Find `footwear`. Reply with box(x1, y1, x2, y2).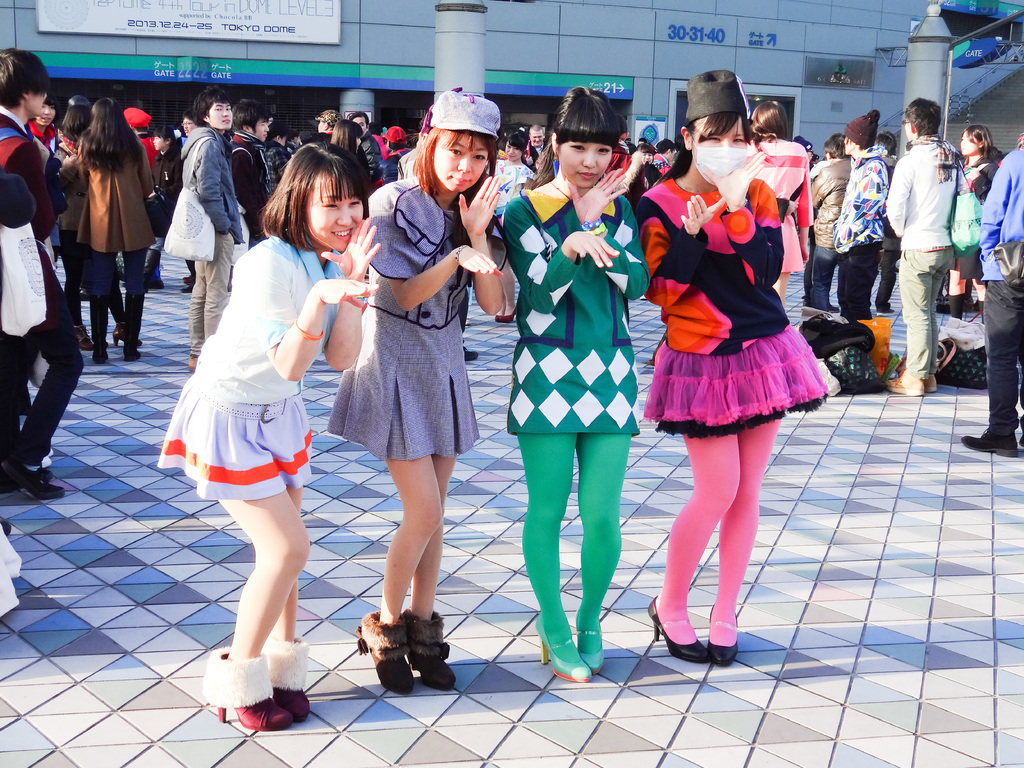
box(828, 302, 838, 316).
